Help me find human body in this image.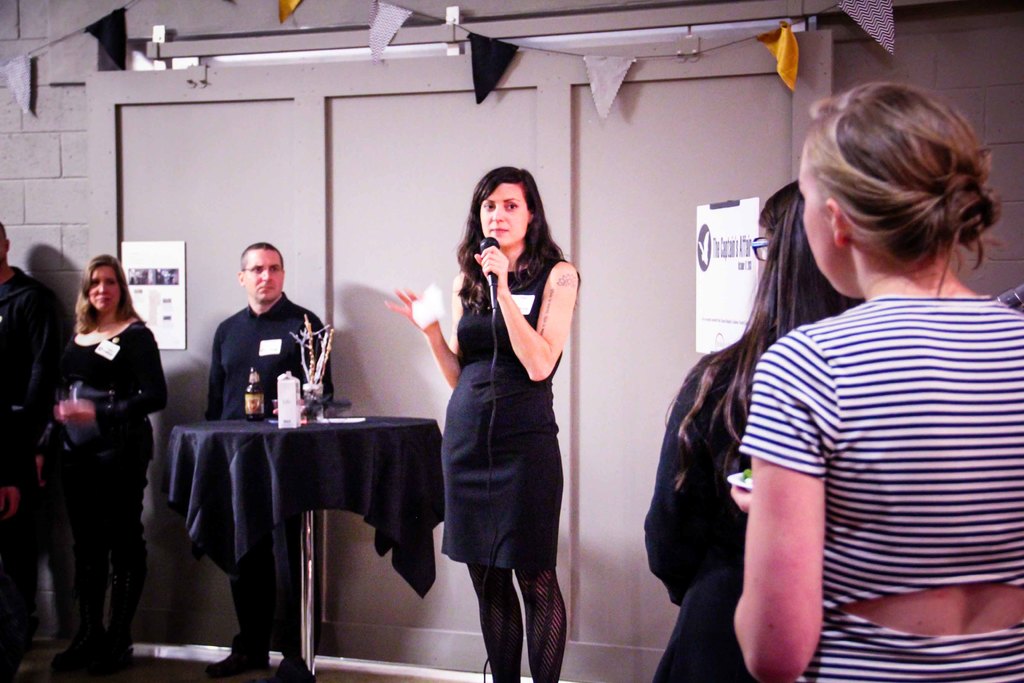
Found it: region(28, 324, 173, 682).
